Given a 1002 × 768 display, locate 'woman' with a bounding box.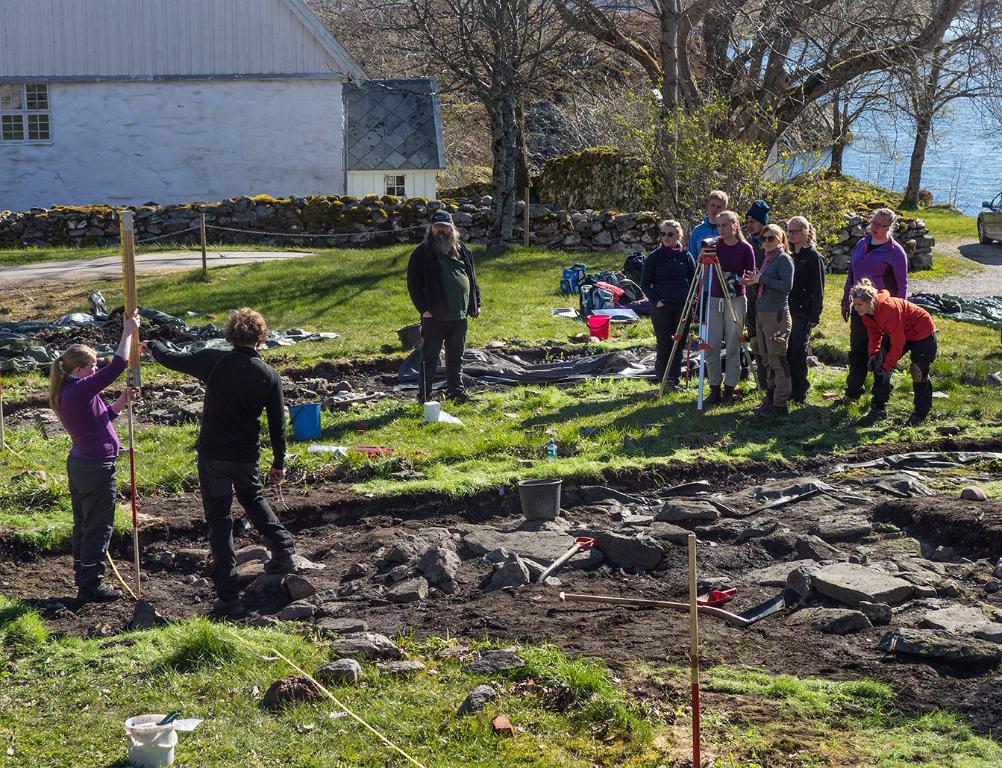
Located: 701:212:759:396.
